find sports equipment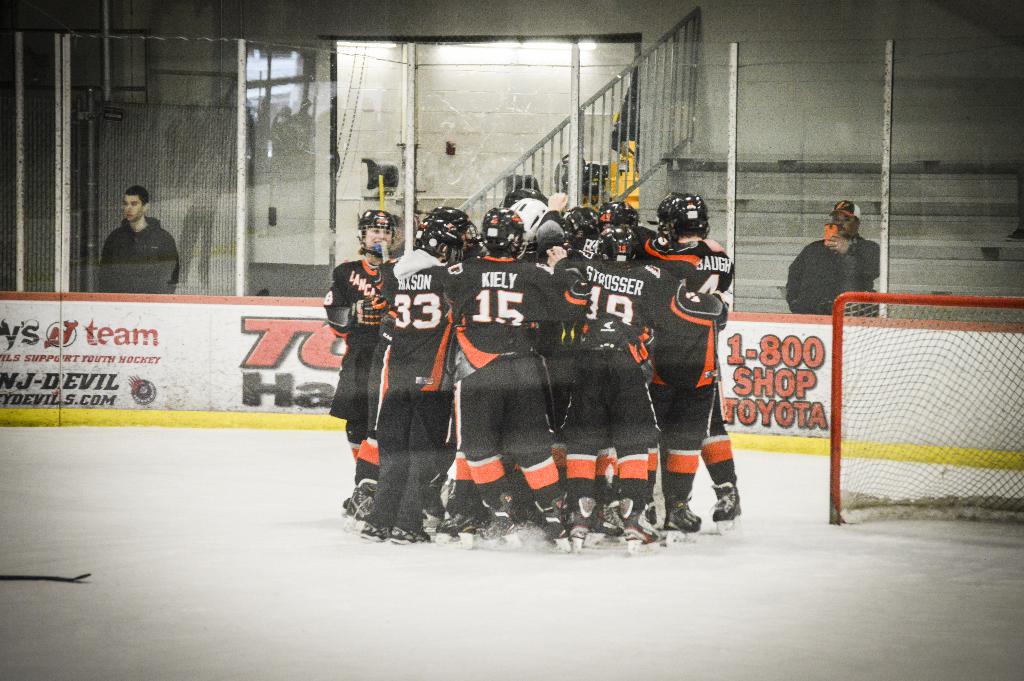
(x1=566, y1=208, x2=601, y2=242)
